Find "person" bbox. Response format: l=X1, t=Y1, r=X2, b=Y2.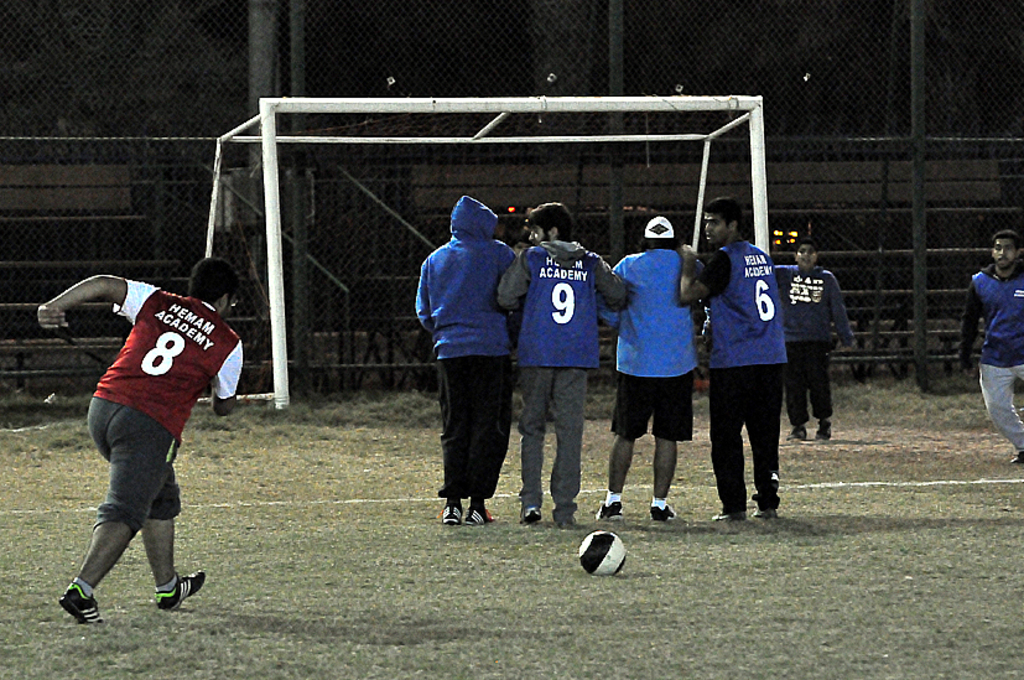
l=597, t=204, r=717, b=524.
